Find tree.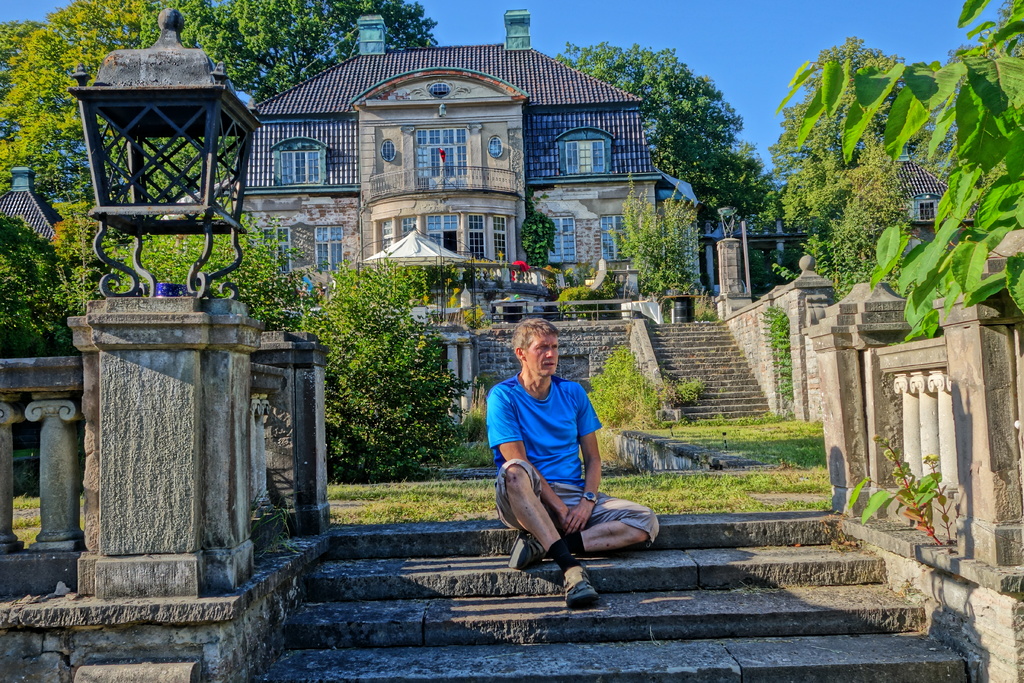
<region>38, 0, 160, 57</region>.
